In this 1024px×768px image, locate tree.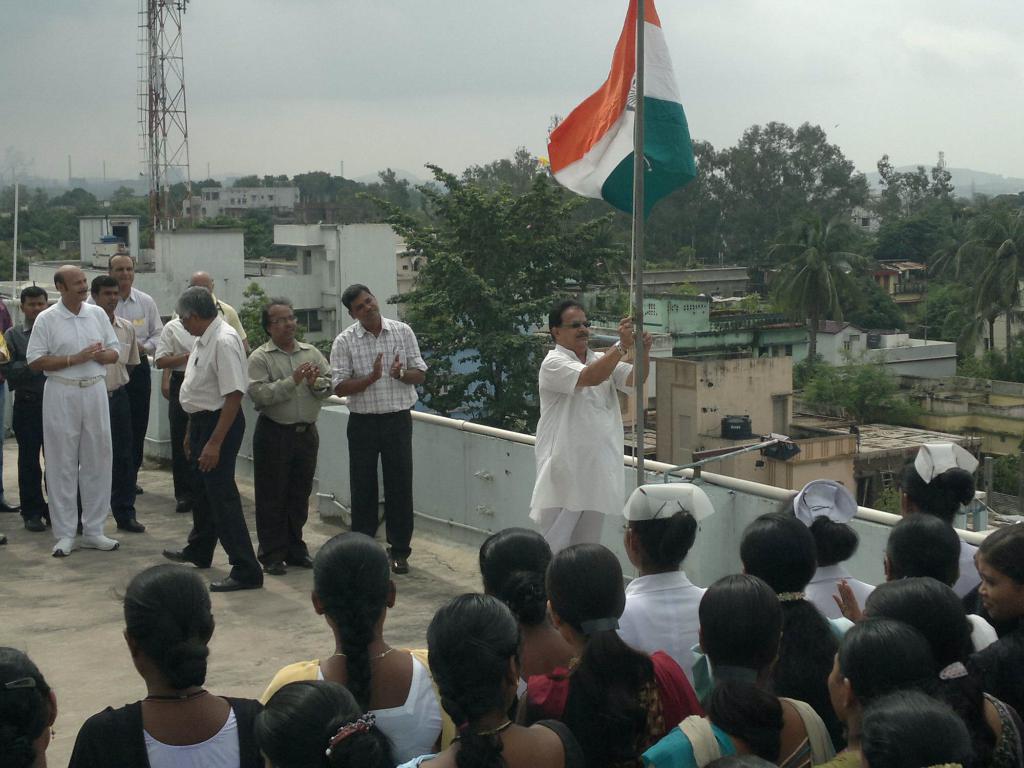
Bounding box: left=804, top=344, right=925, bottom=430.
